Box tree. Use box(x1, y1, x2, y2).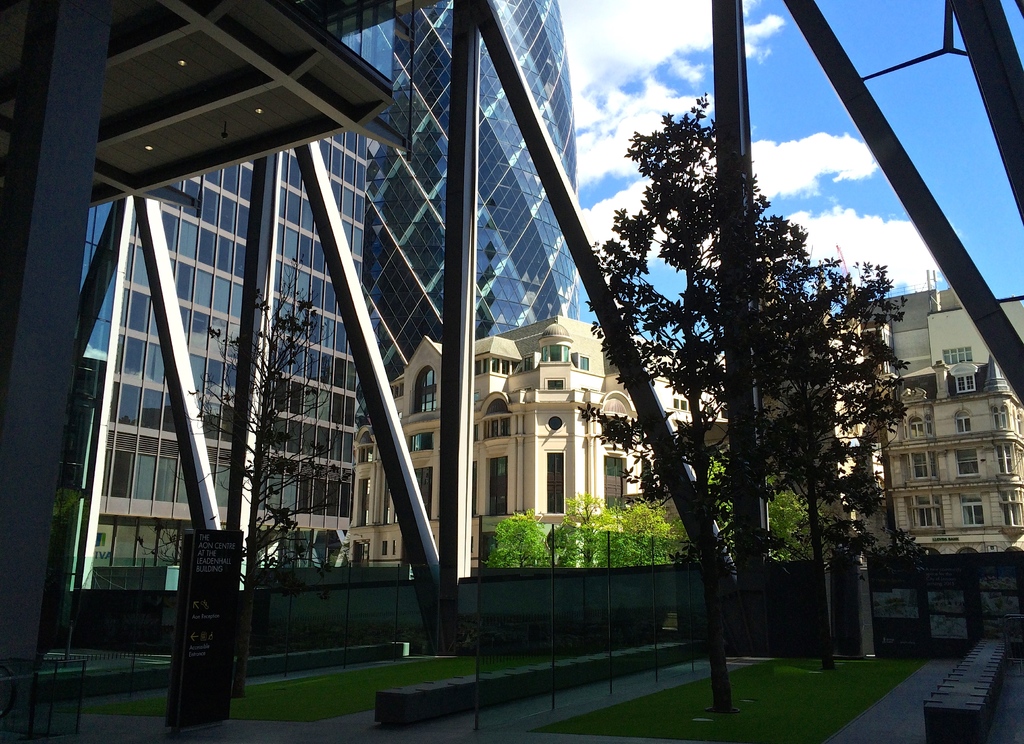
box(596, 502, 680, 572).
